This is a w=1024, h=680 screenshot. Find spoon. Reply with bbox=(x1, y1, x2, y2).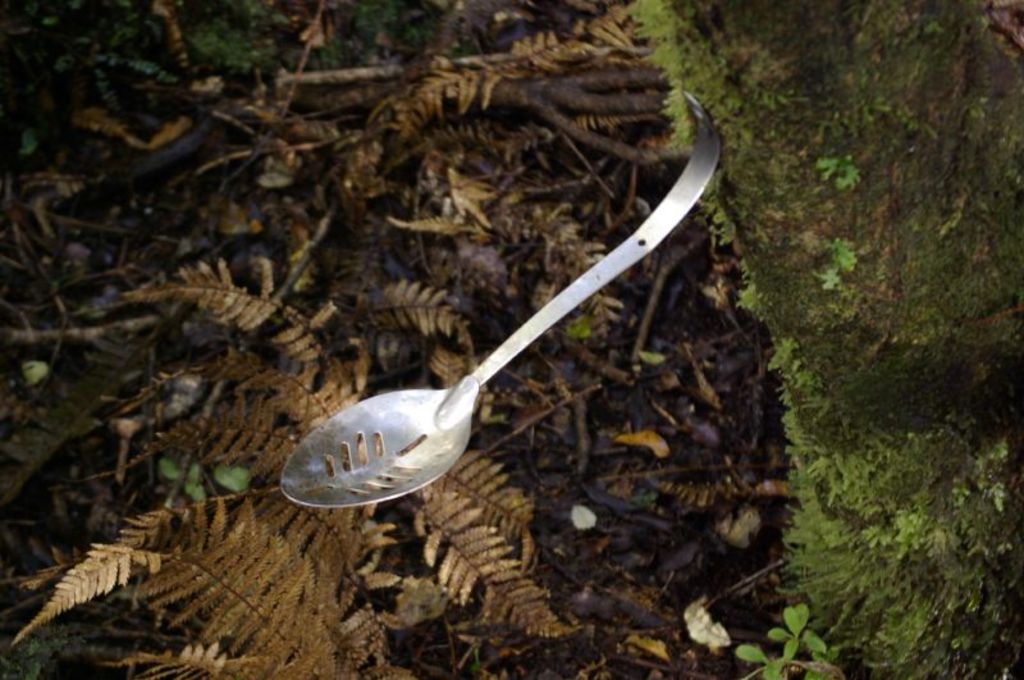
bbox=(280, 92, 726, 511).
